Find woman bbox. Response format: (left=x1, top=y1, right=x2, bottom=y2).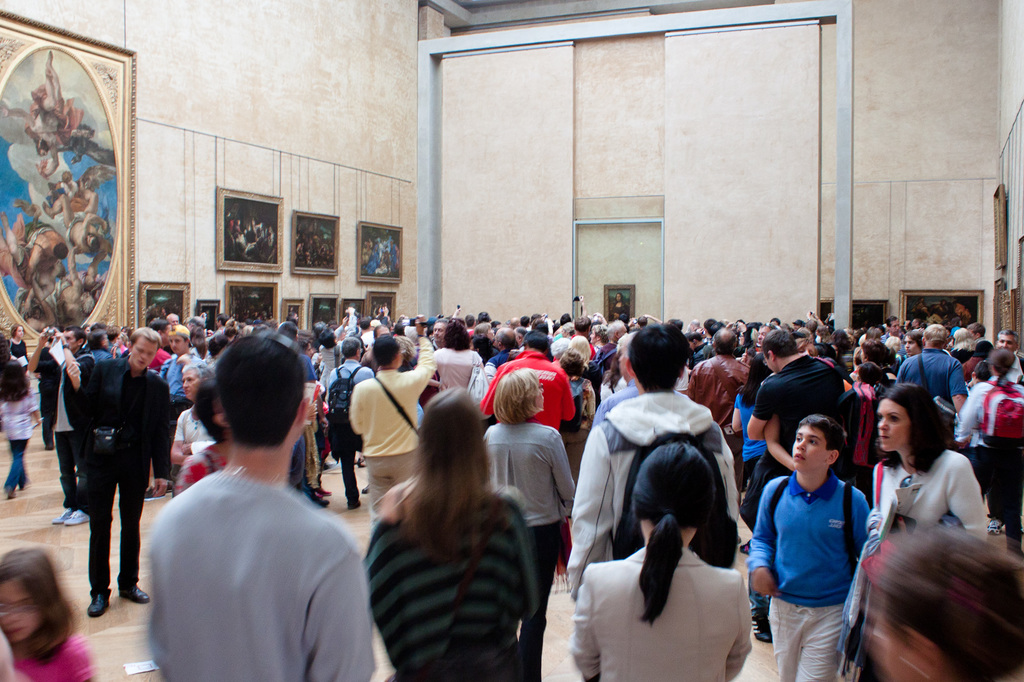
(left=367, top=392, right=538, bottom=681).
